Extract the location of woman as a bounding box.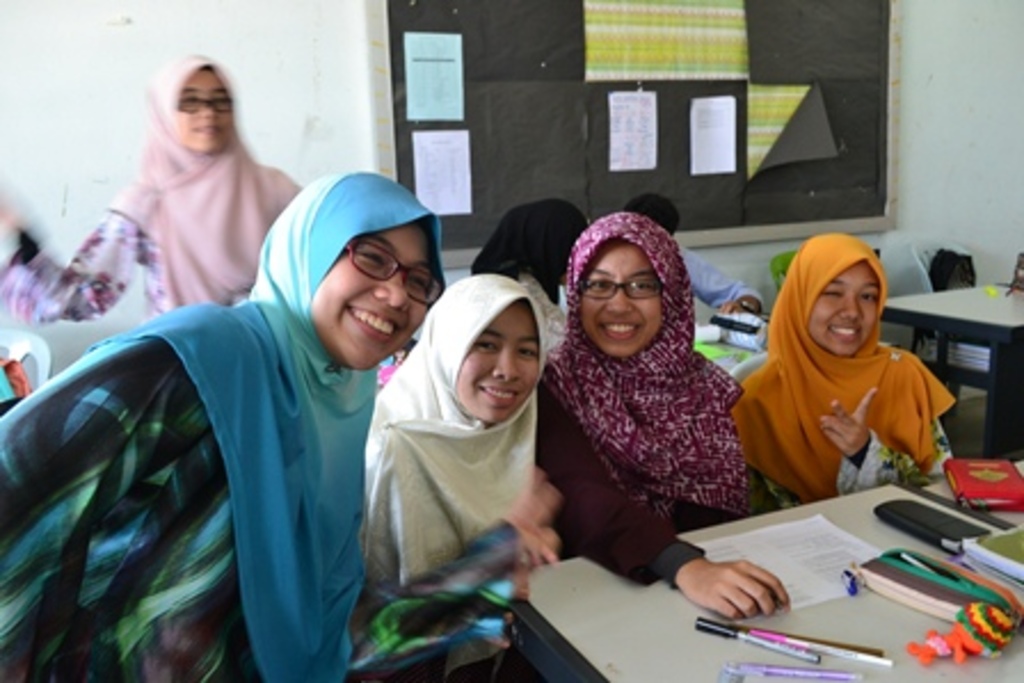
[x1=341, y1=270, x2=562, y2=603].
